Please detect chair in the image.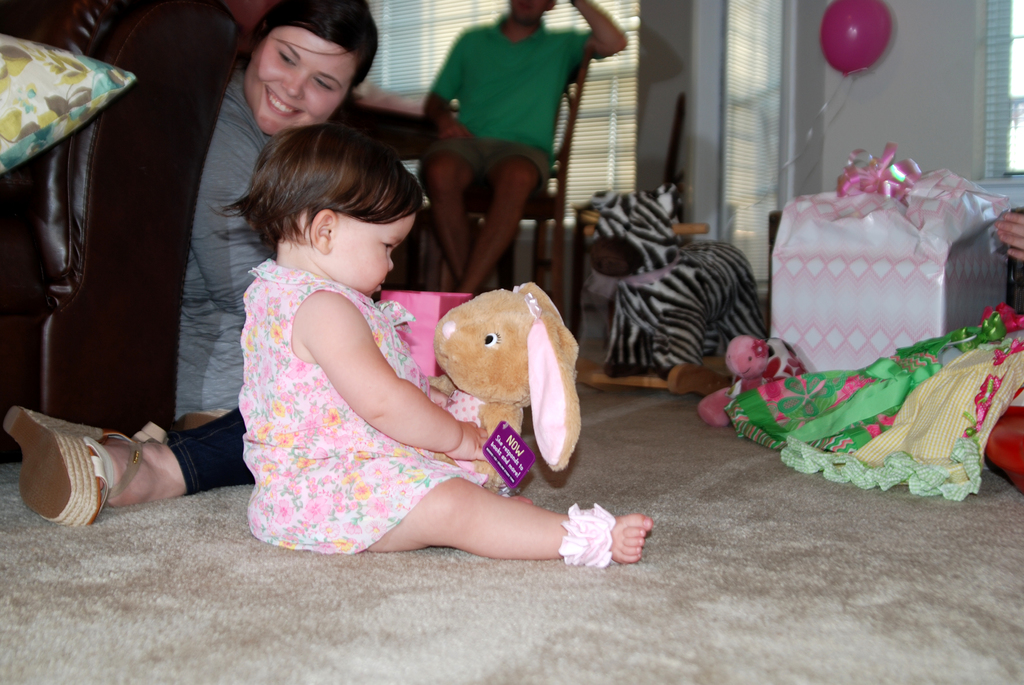
(408,51,593,328).
